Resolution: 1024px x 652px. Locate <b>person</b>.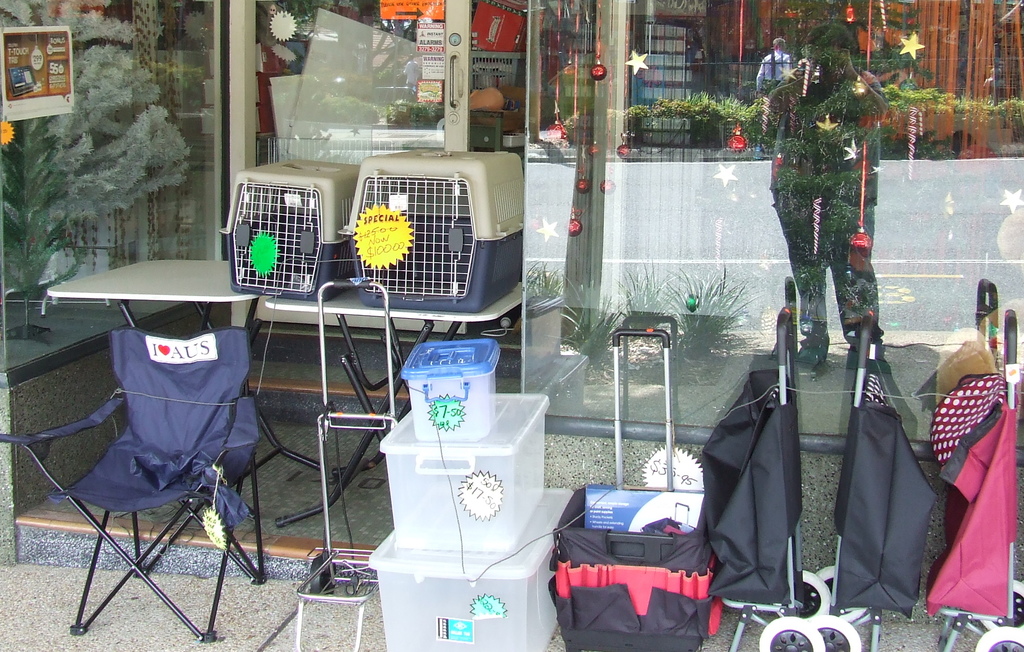
l=780, t=26, r=887, b=381.
